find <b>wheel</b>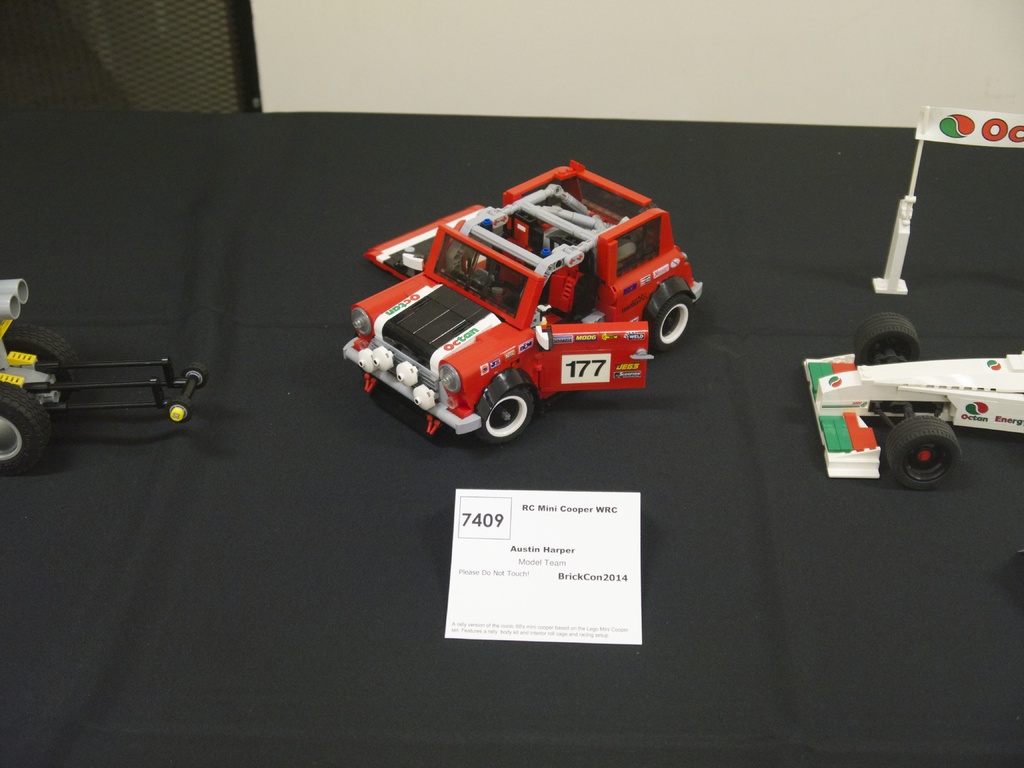
<box>853,315,922,364</box>
